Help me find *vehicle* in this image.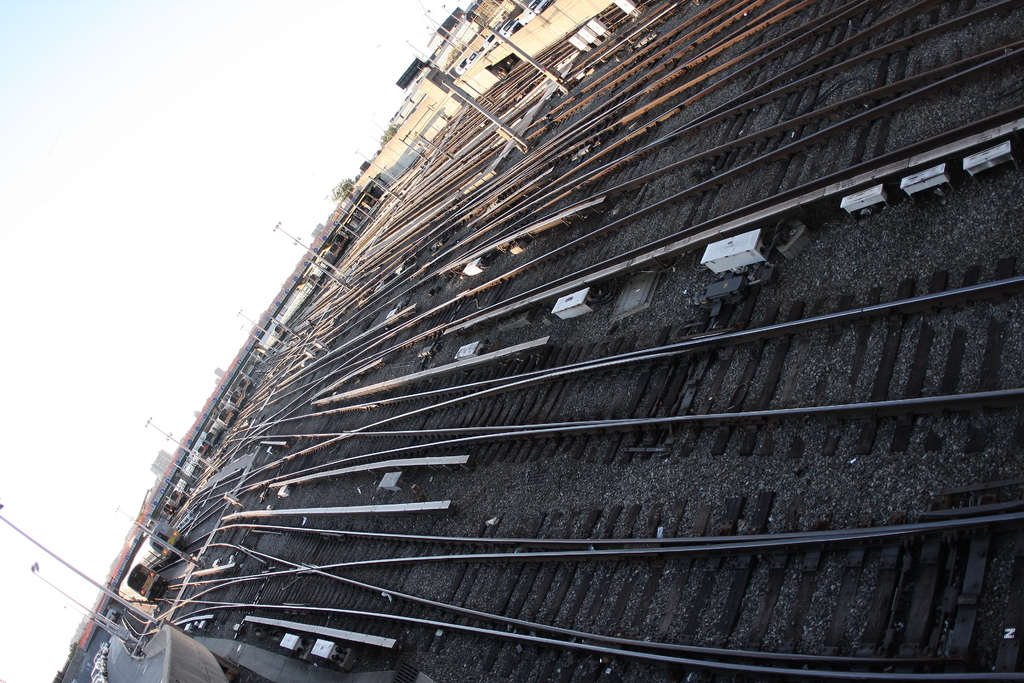
Found it: bbox=(102, 604, 116, 631).
